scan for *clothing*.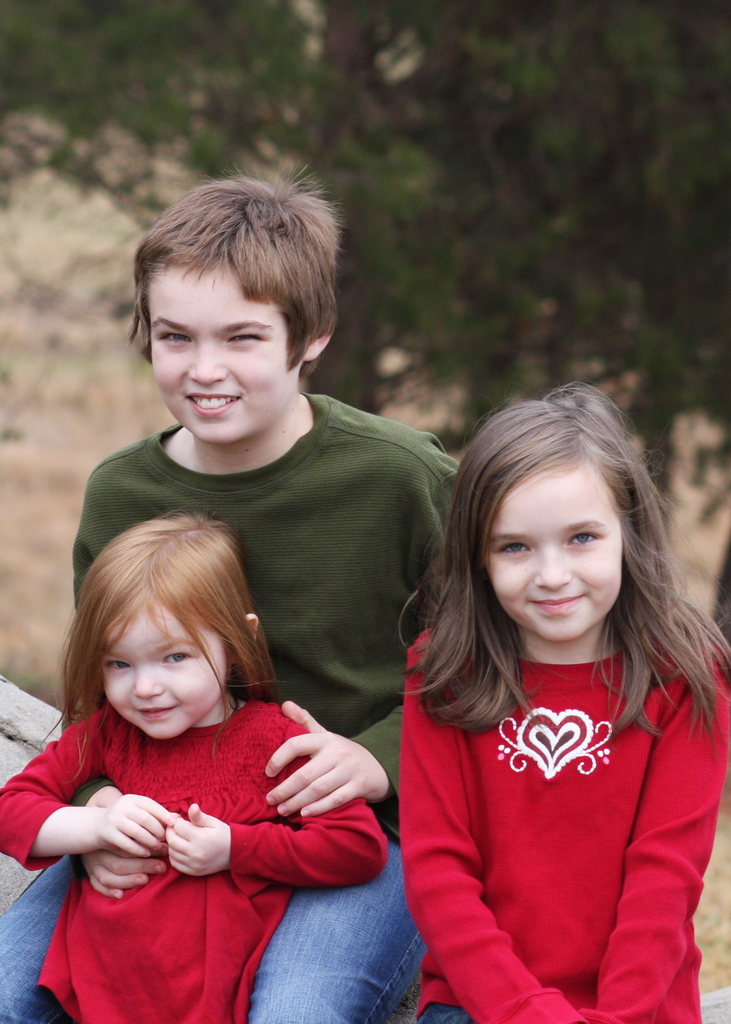
Scan result: 0,386,468,1023.
